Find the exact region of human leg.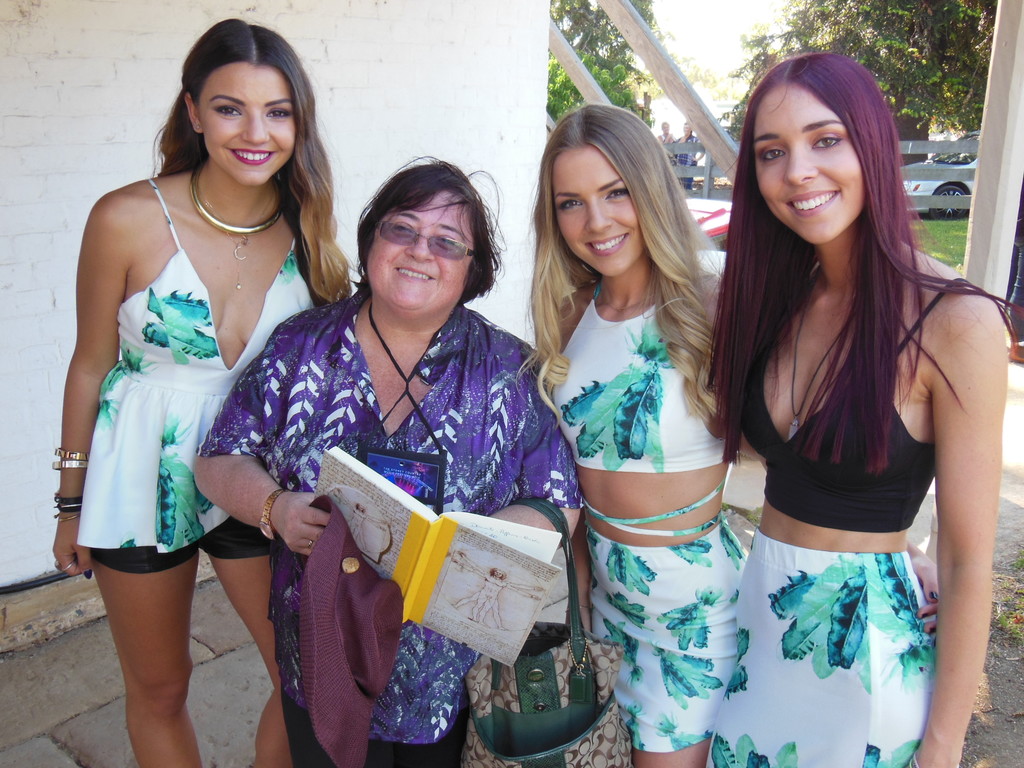
Exact region: BBox(630, 543, 746, 767).
